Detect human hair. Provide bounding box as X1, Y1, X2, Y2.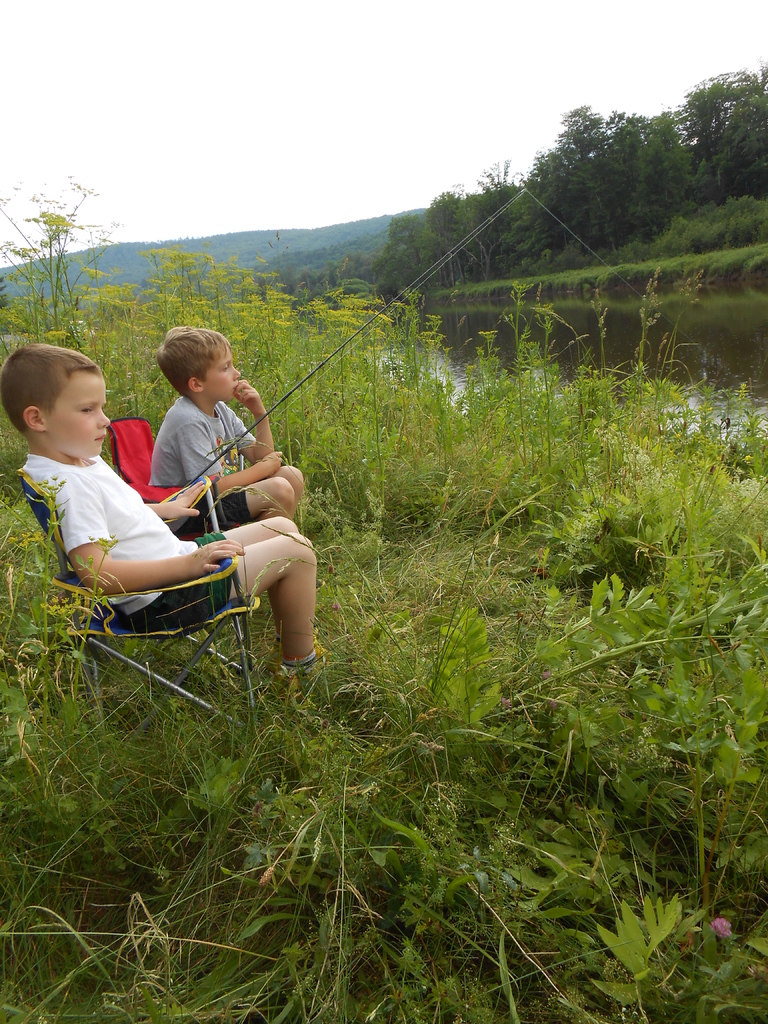
14, 335, 100, 438.
